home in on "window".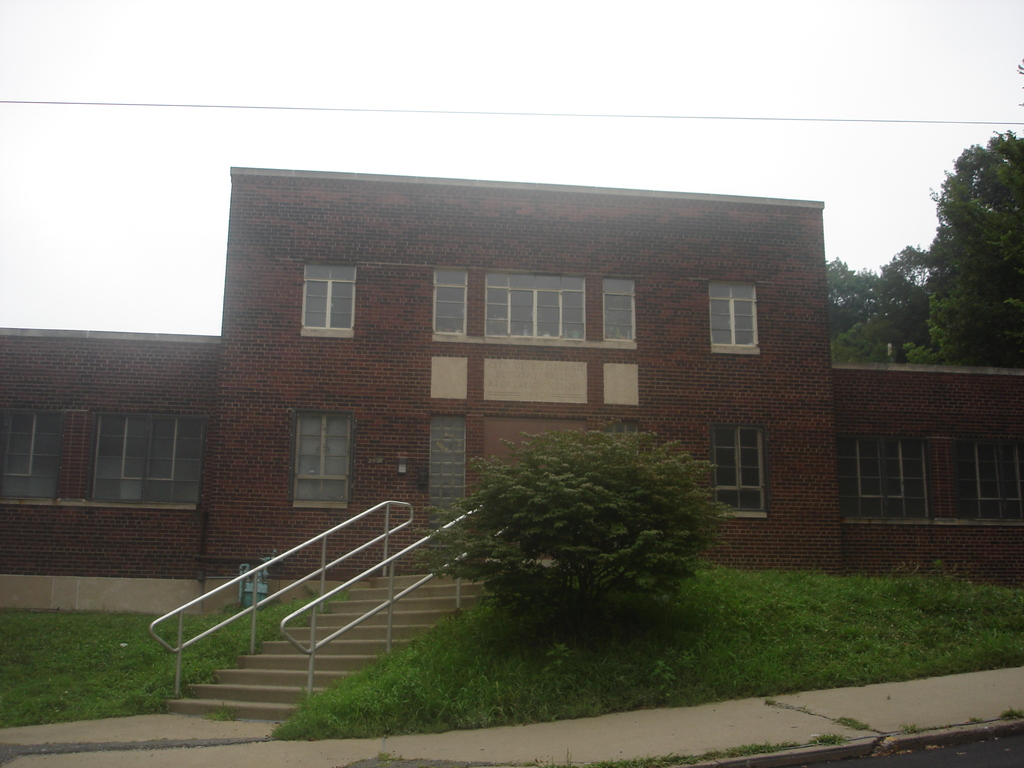
Homed in at bbox=[429, 418, 468, 521].
